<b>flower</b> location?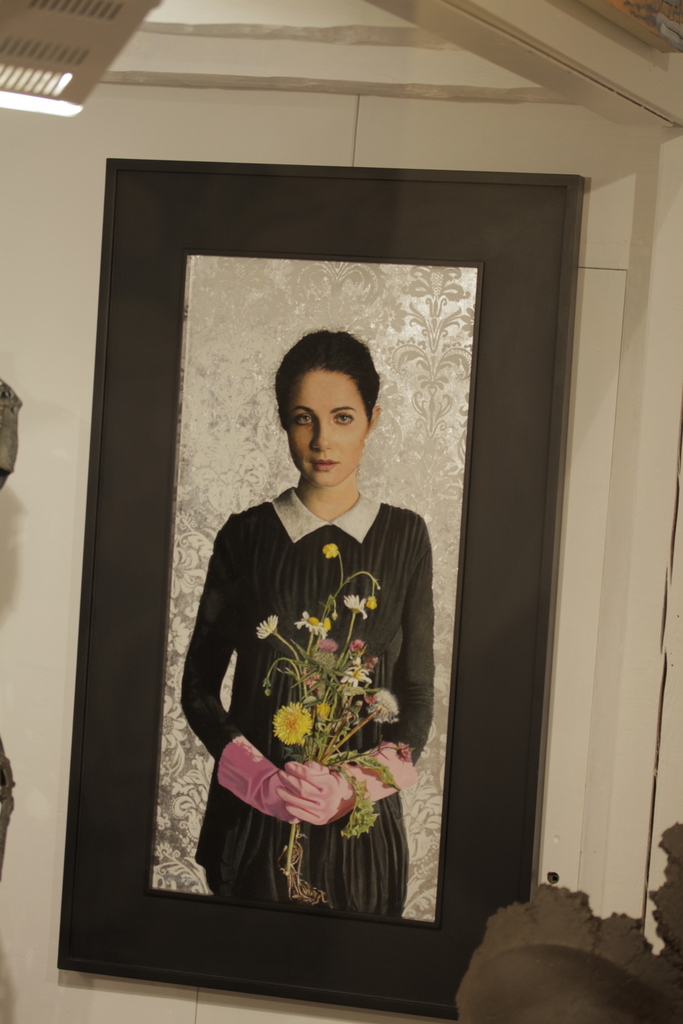
l=324, t=640, r=335, b=655
